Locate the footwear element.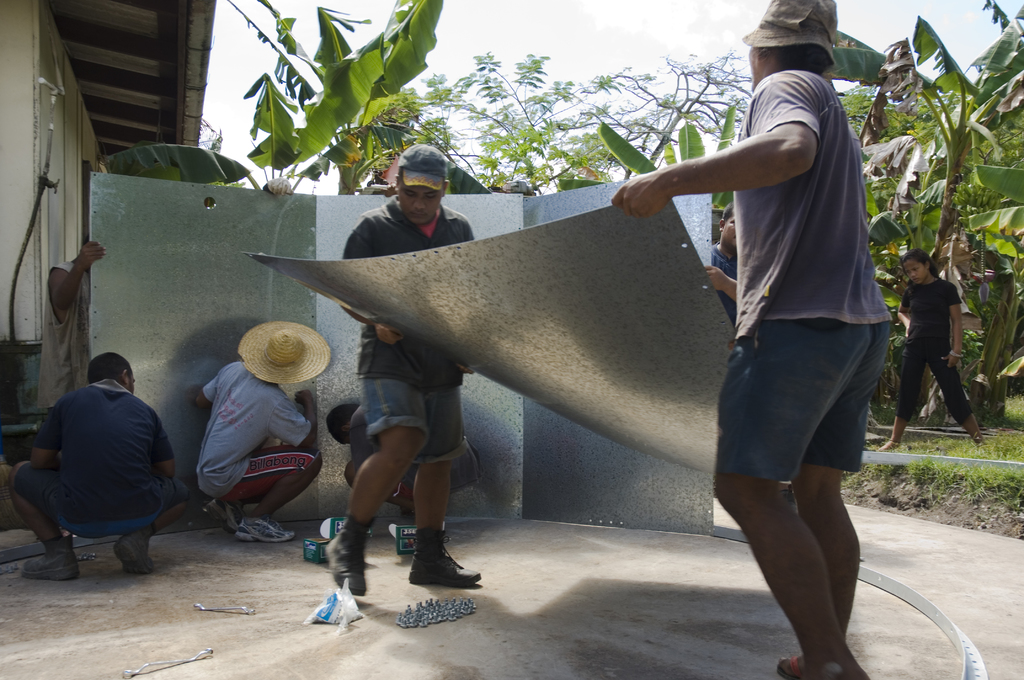
Element bbox: {"x1": 113, "y1": 524, "x2": 154, "y2": 577}.
